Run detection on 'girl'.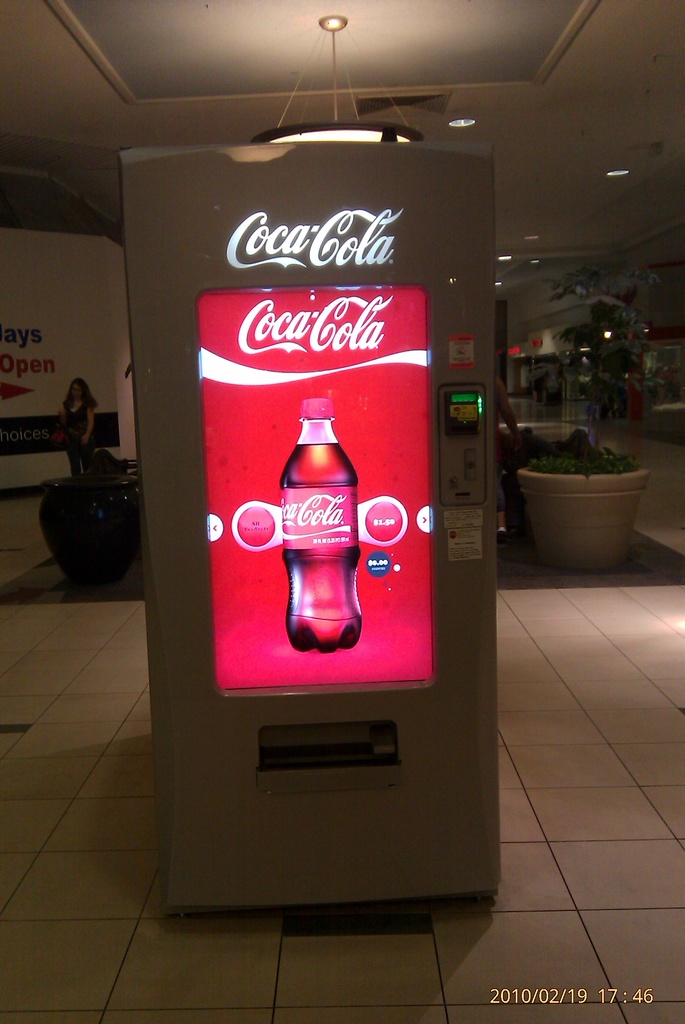
Result: [64,379,99,468].
